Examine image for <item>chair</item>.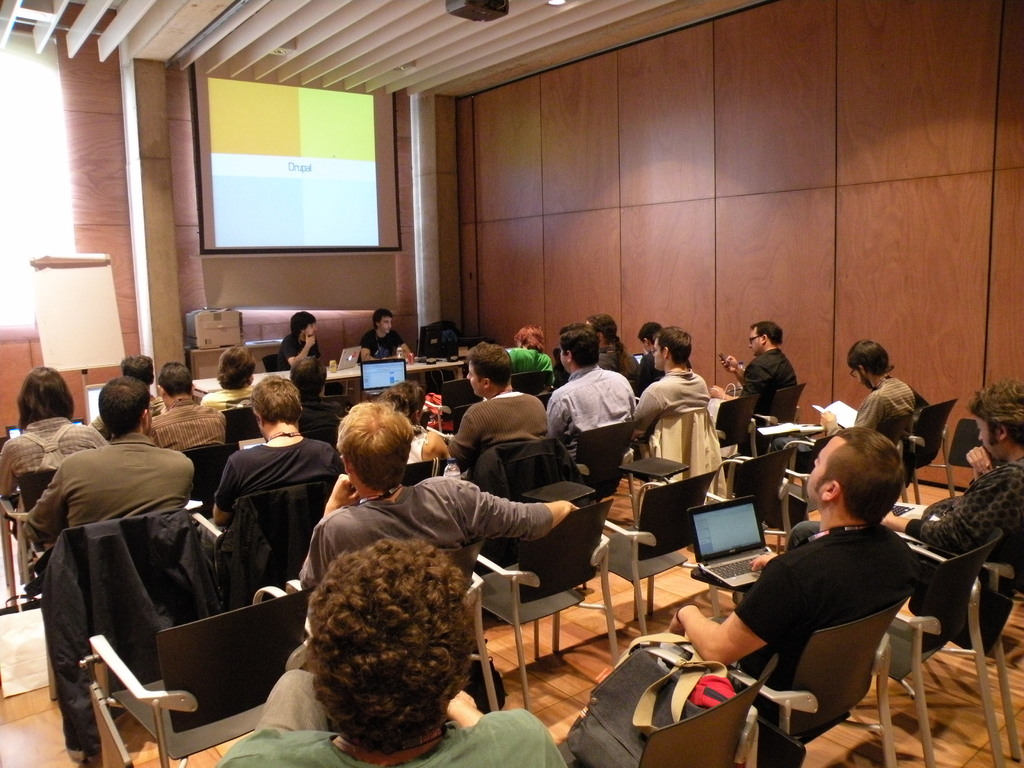
Examination result: detection(698, 451, 794, 612).
